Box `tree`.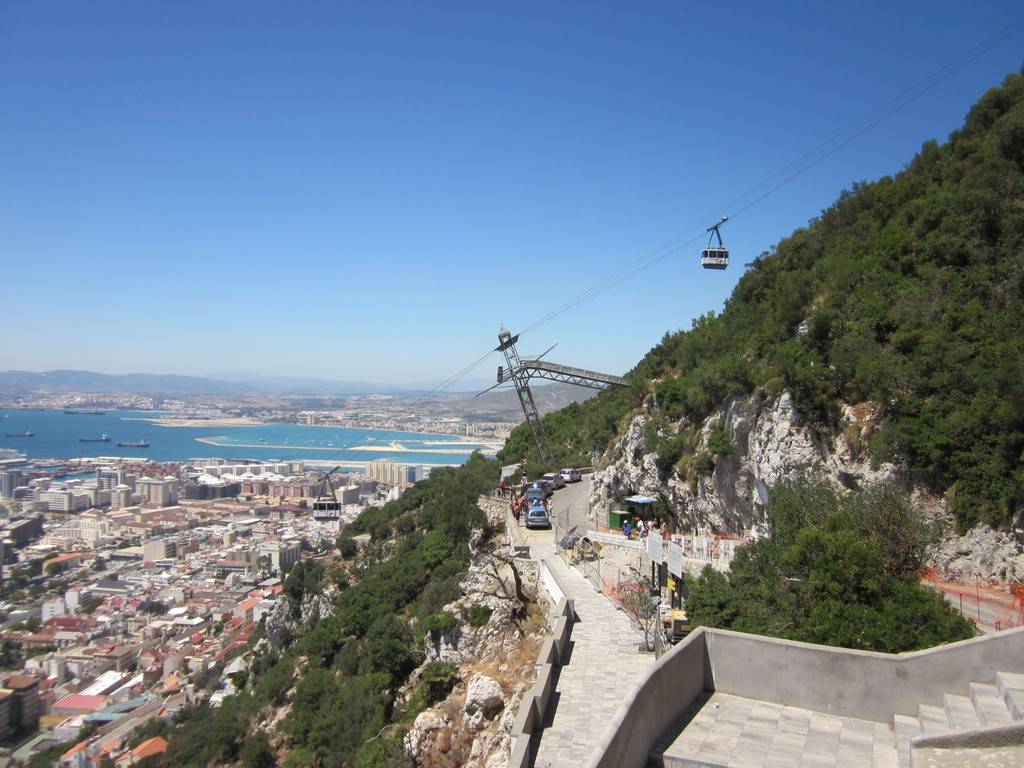
bbox=(237, 735, 276, 767).
